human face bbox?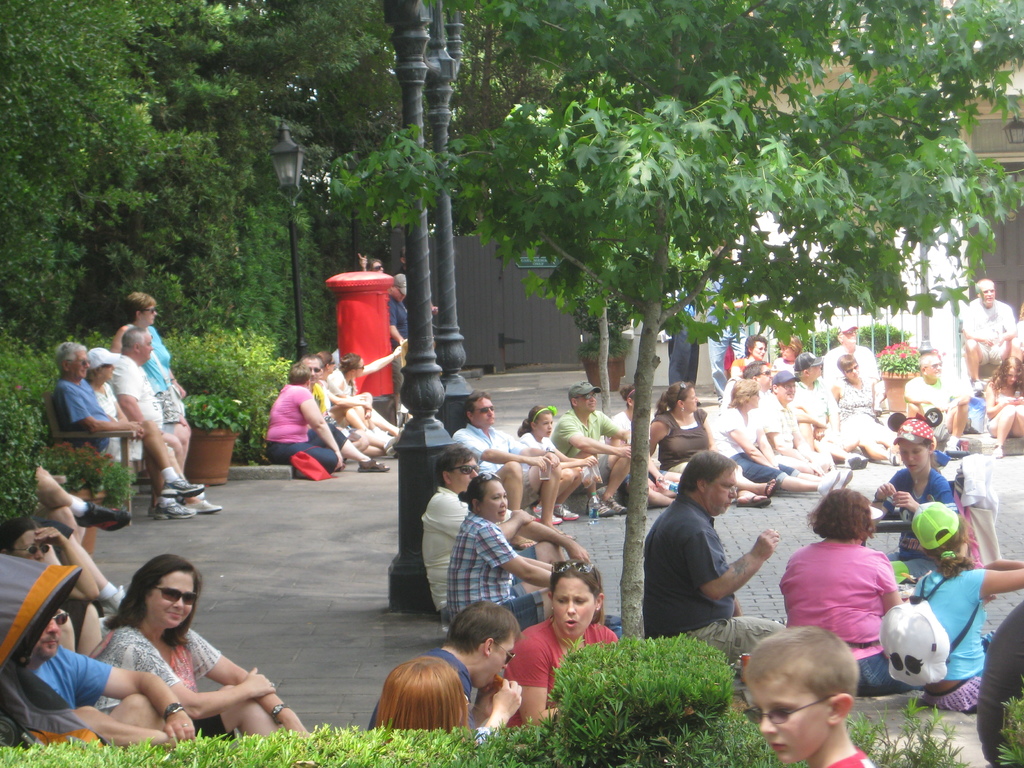
(x1=14, y1=532, x2=50, y2=558)
